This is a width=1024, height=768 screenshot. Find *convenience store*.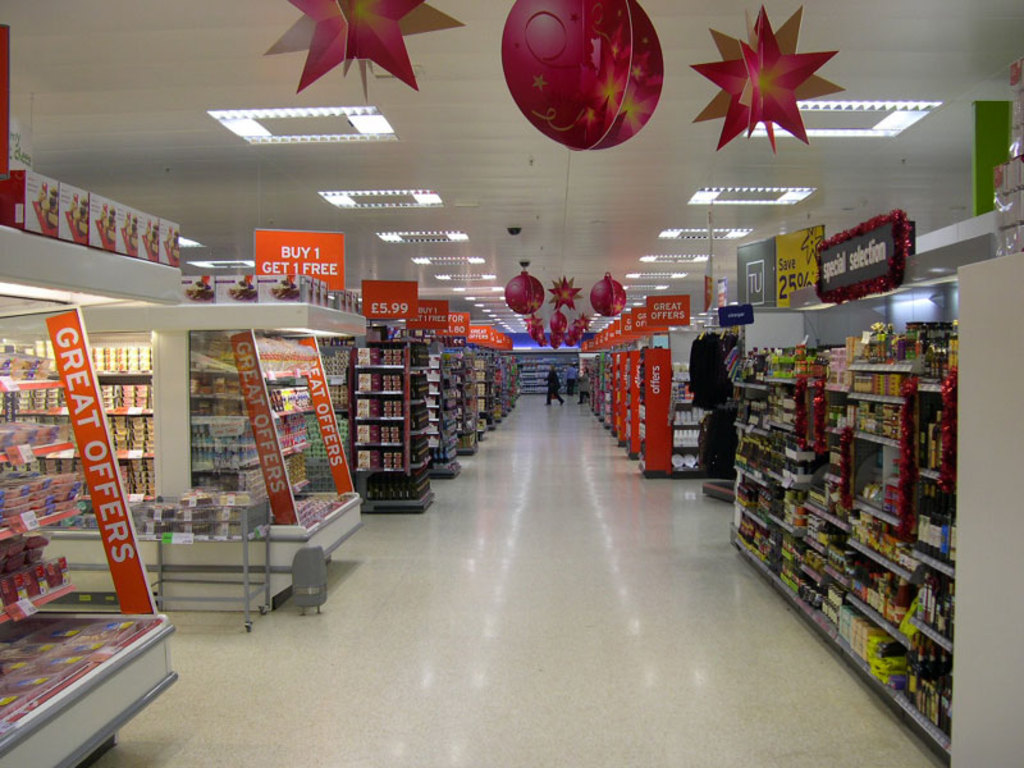
Bounding box: (0,0,1023,767).
